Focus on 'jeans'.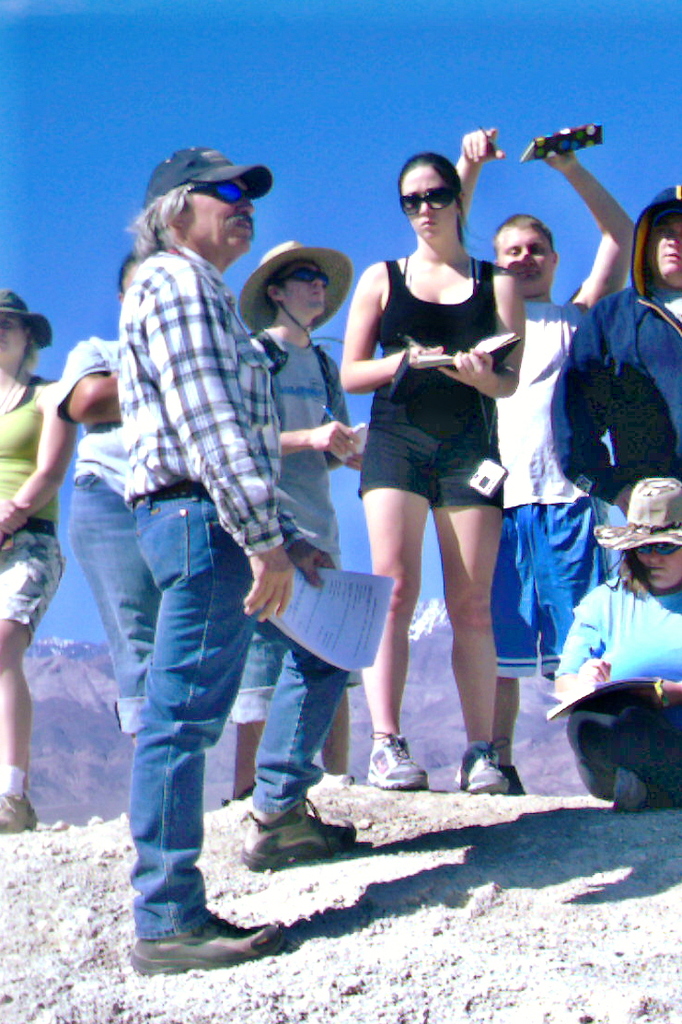
Focused at BBox(219, 612, 367, 731).
